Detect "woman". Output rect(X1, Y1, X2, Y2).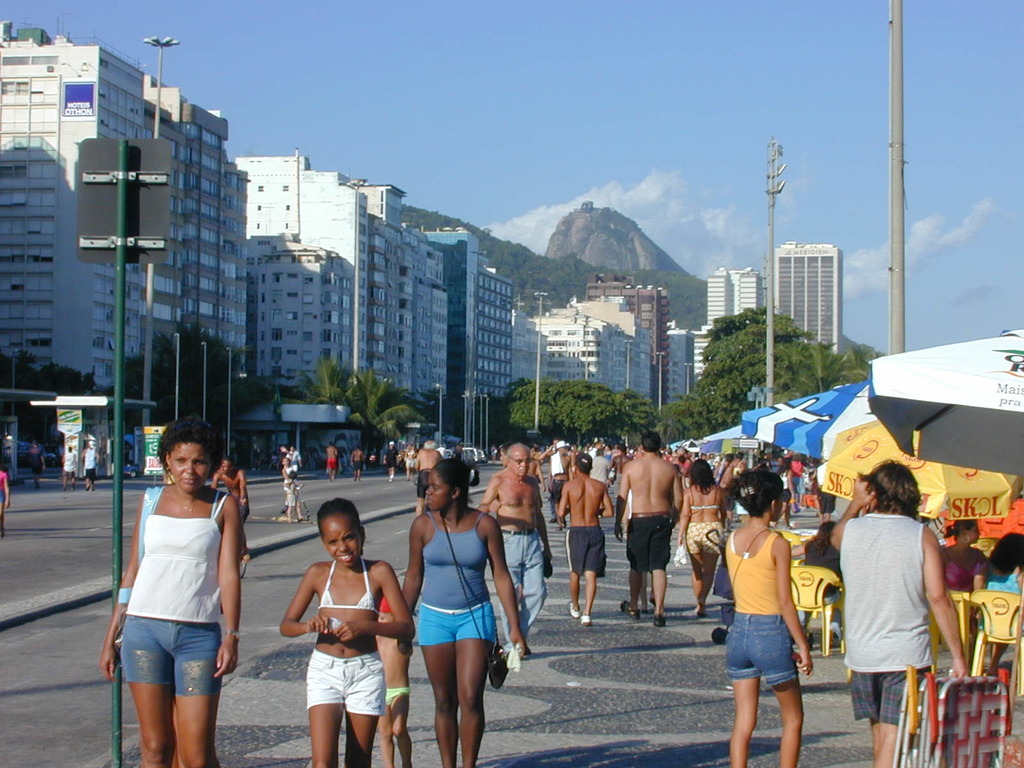
rect(678, 460, 728, 620).
